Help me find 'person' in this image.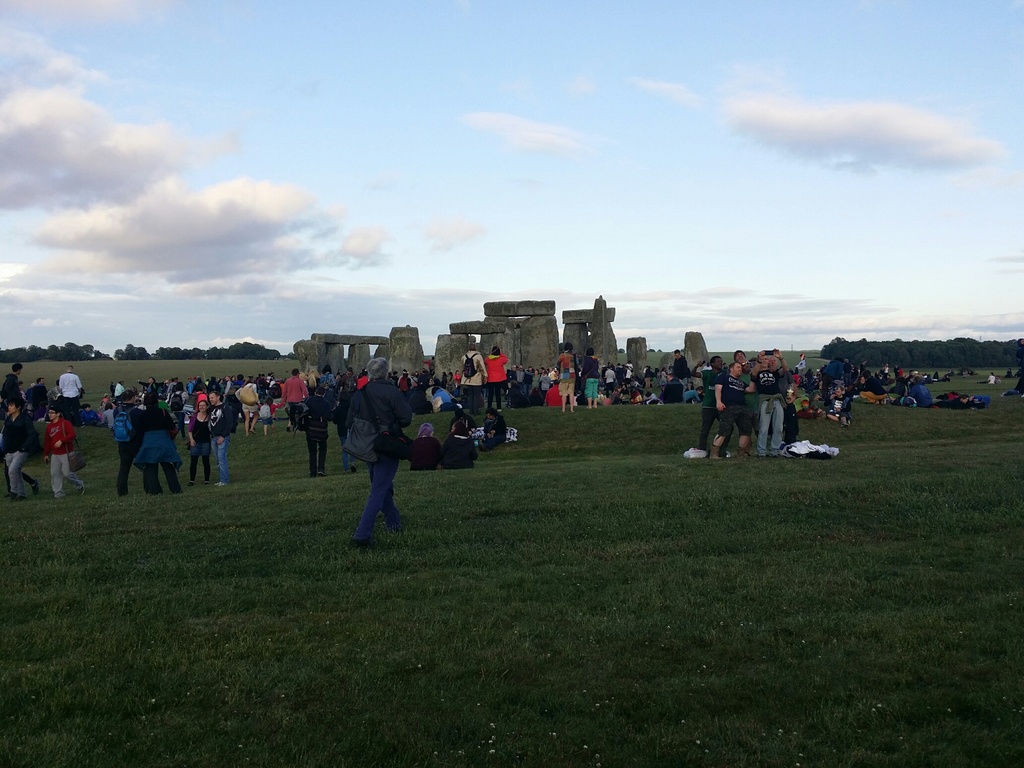
Found it: box=[762, 352, 799, 440].
